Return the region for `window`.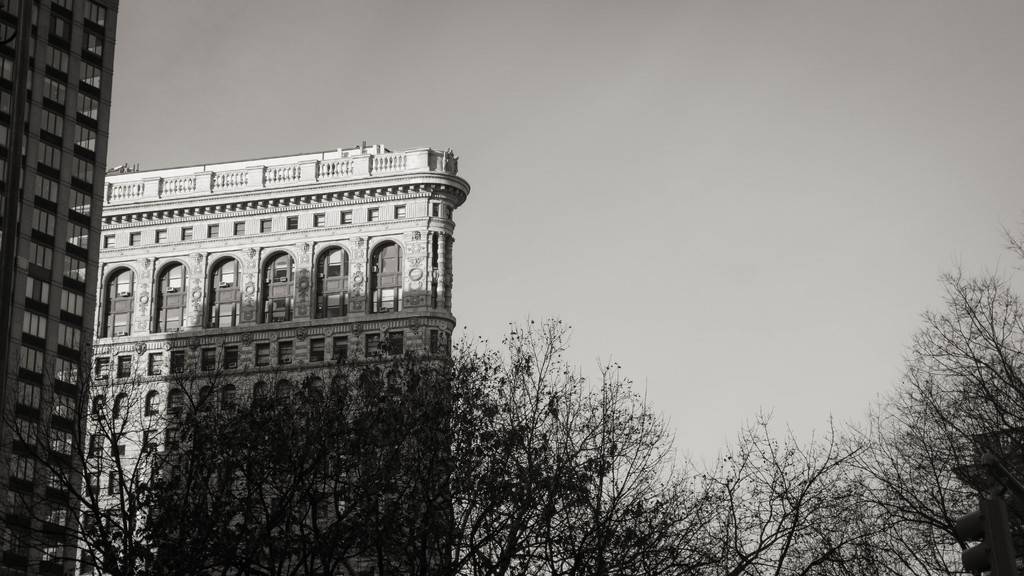
[left=201, top=383, right=211, bottom=409].
